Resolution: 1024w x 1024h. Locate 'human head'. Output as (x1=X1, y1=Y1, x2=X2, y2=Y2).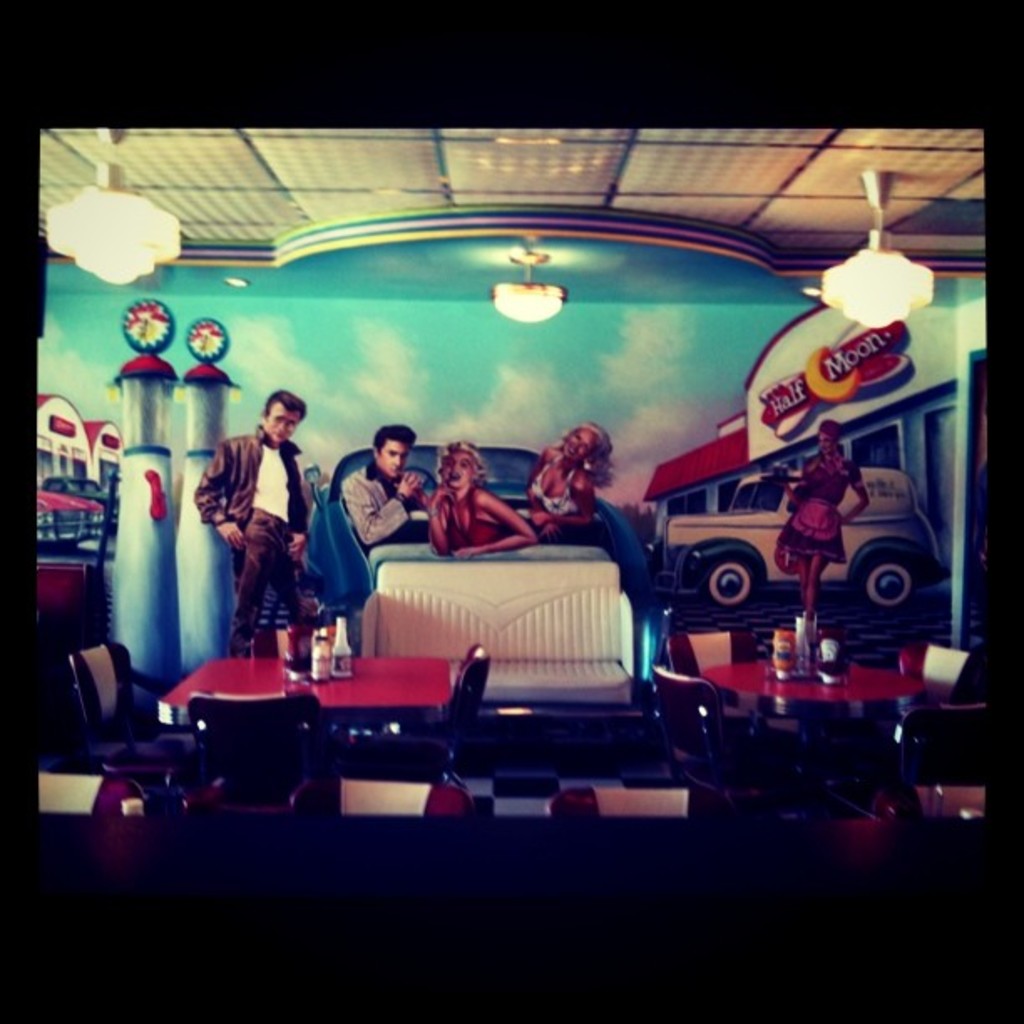
(x1=261, y1=390, x2=308, y2=442).
